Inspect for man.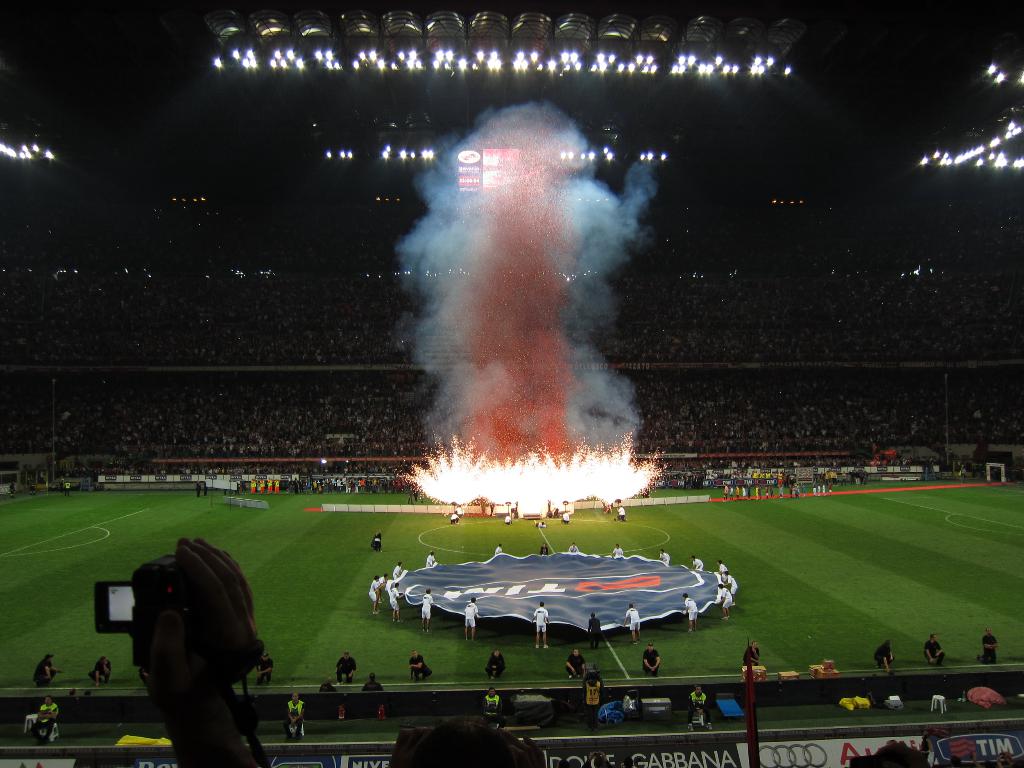
Inspection: left=332, top=647, right=356, bottom=683.
